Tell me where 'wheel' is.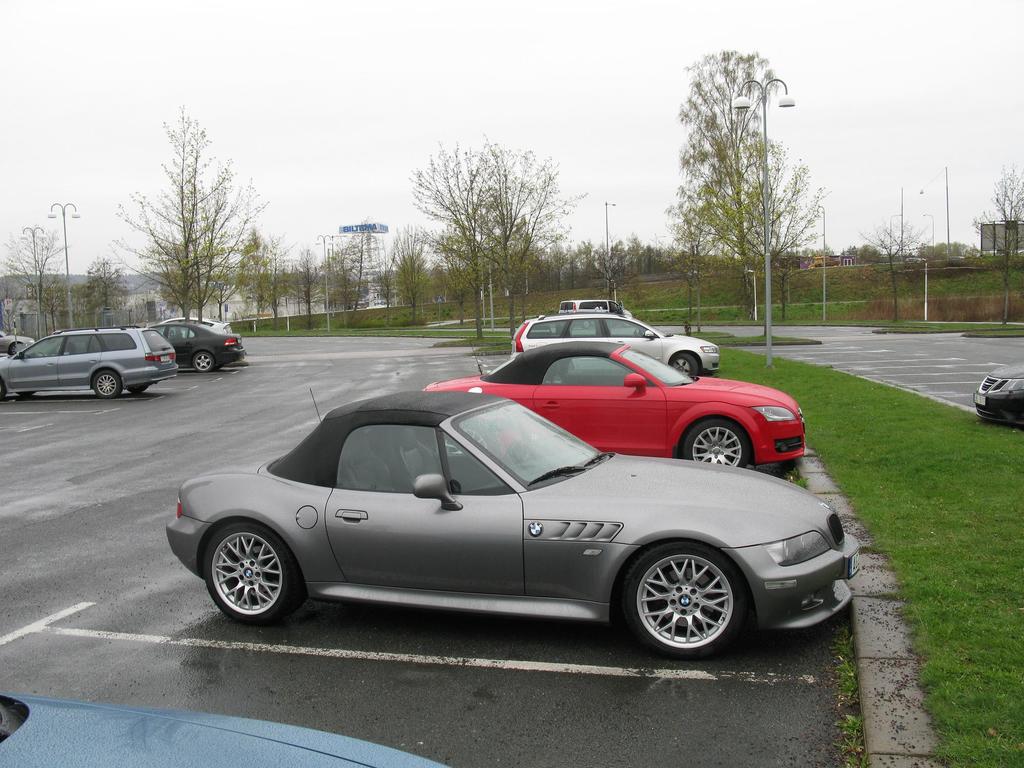
'wheel' is at bbox=(621, 554, 746, 649).
